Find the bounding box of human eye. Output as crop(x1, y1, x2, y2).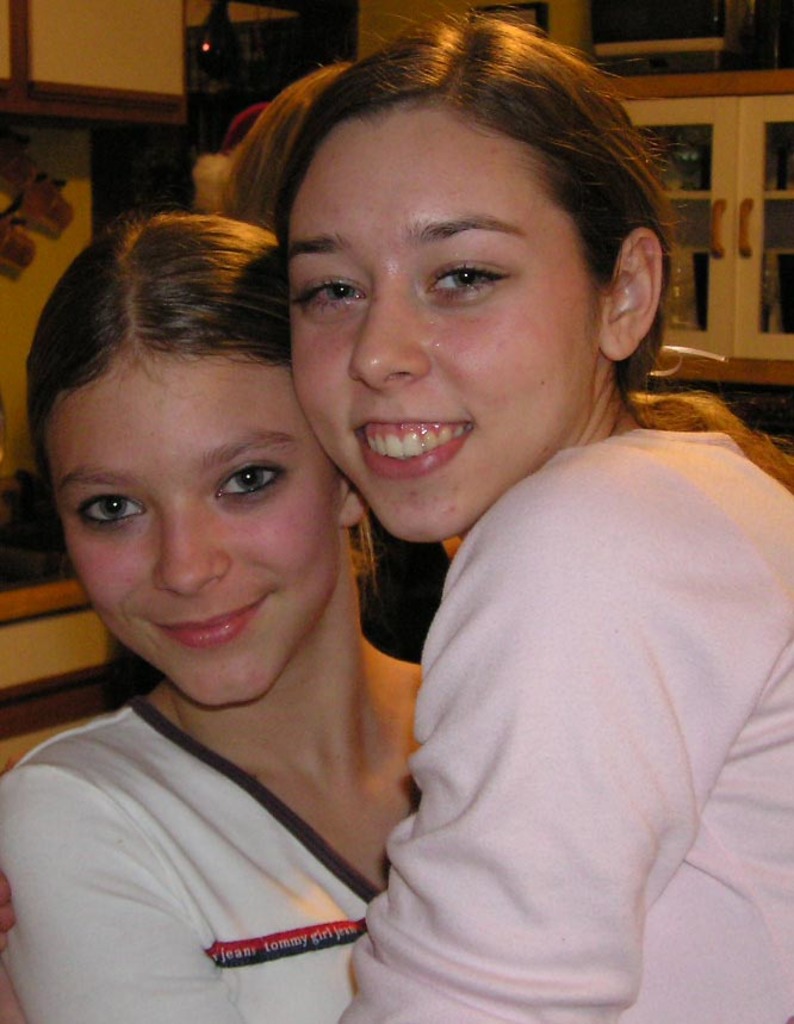
crop(73, 491, 151, 534).
